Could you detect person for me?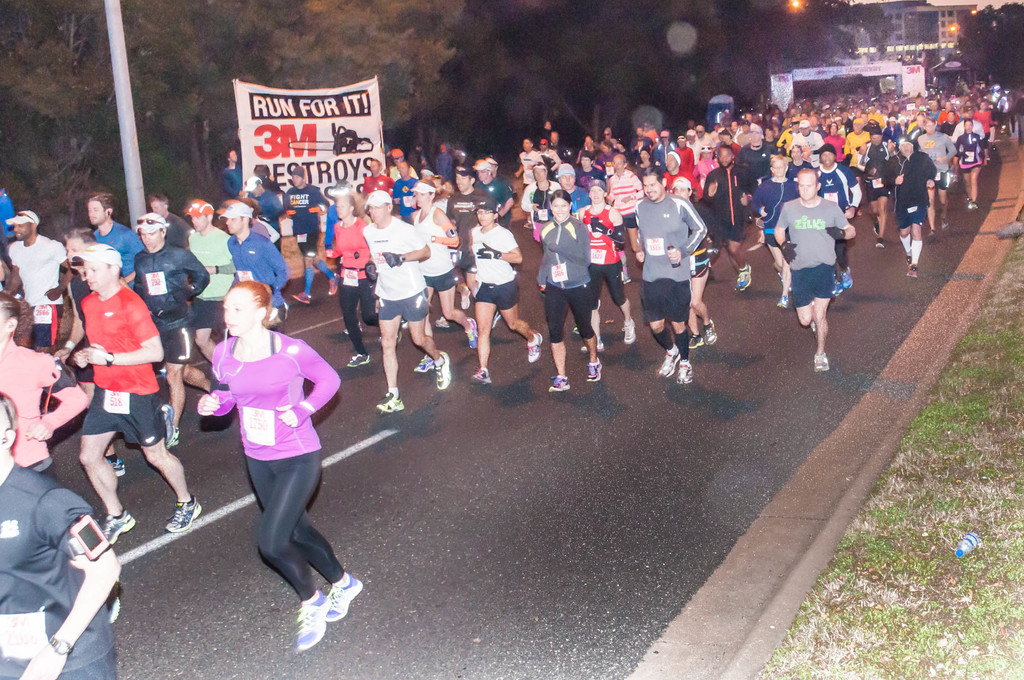
Detection result: [left=200, top=261, right=333, bottom=616].
